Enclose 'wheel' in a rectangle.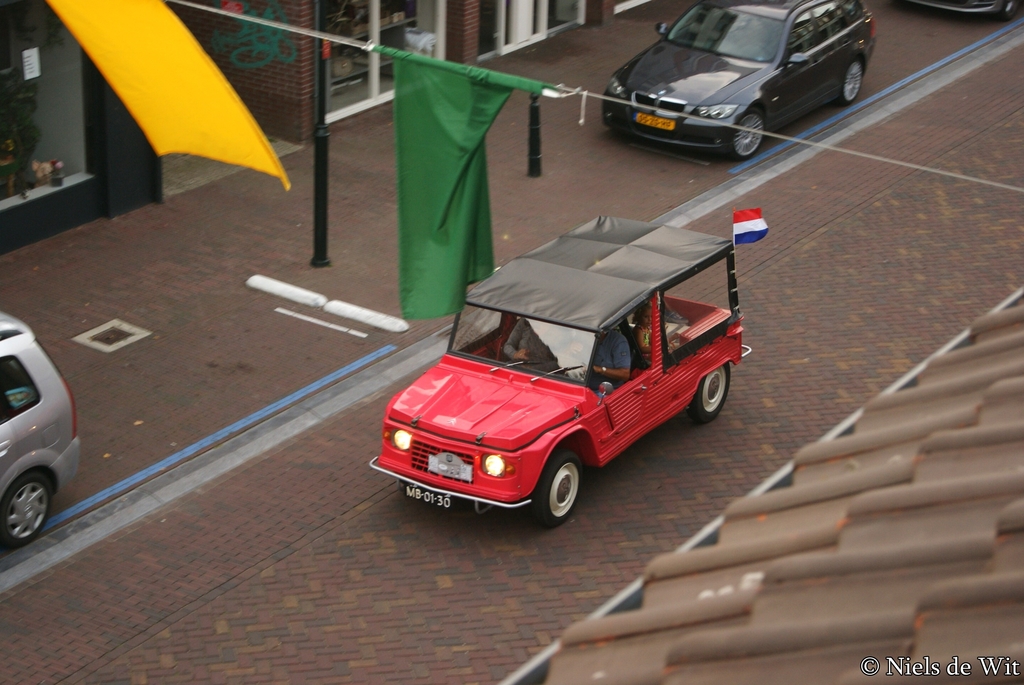
locate(0, 472, 52, 554).
